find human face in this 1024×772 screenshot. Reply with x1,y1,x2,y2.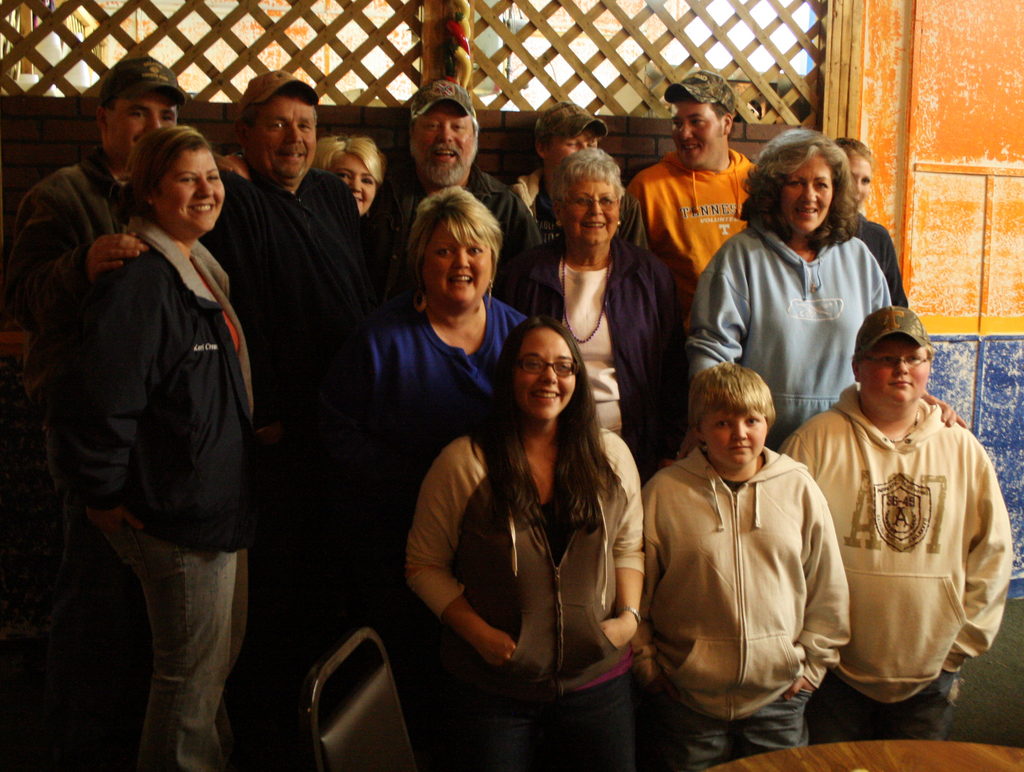
416,105,472,165.
